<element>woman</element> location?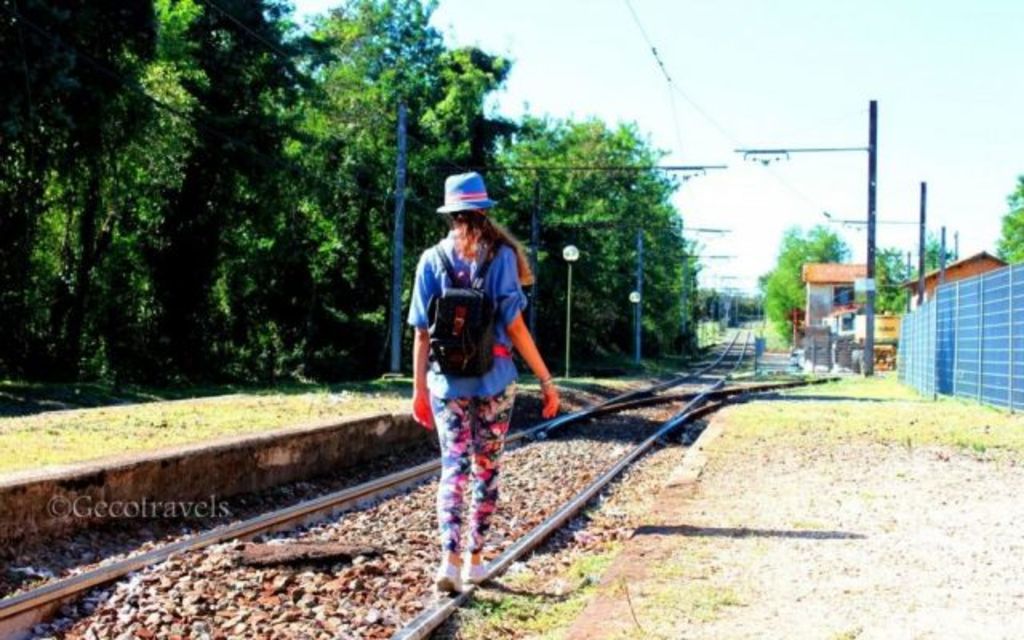
bbox=(402, 174, 560, 592)
